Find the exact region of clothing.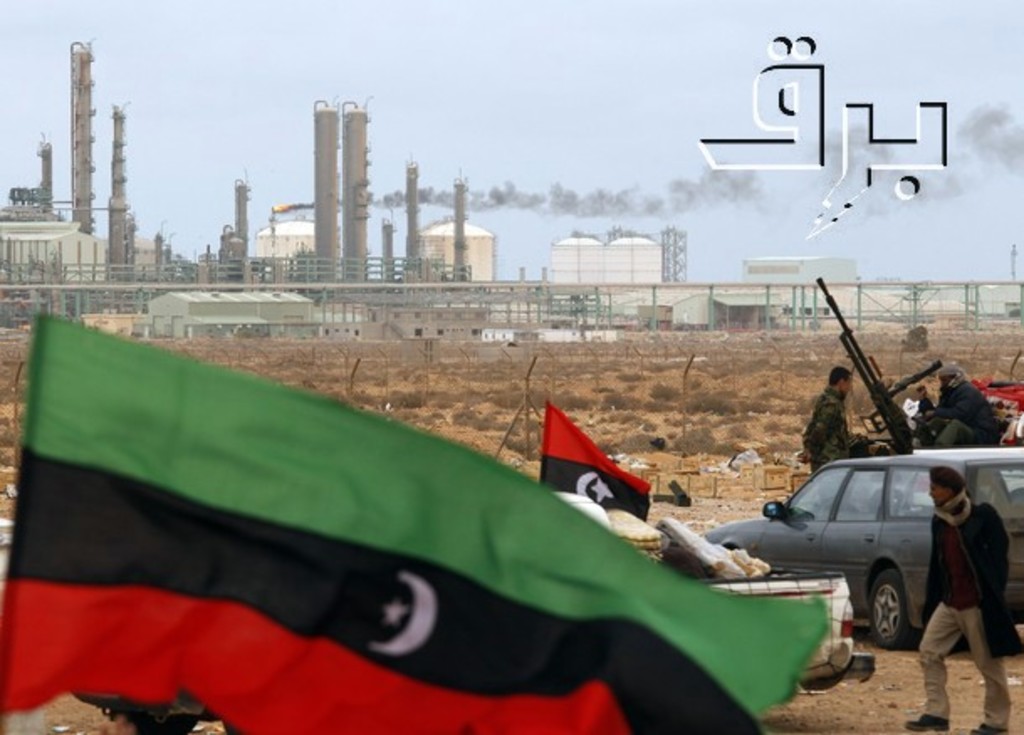
Exact region: {"left": 802, "top": 386, "right": 851, "bottom": 477}.
